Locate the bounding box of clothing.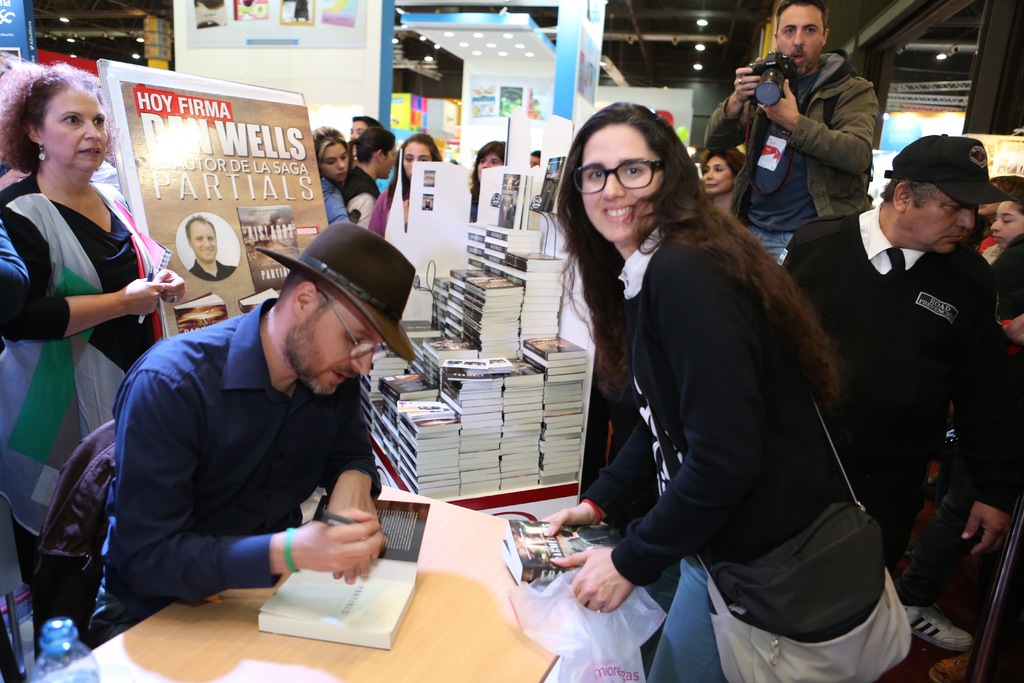
Bounding box: detection(189, 255, 237, 281).
